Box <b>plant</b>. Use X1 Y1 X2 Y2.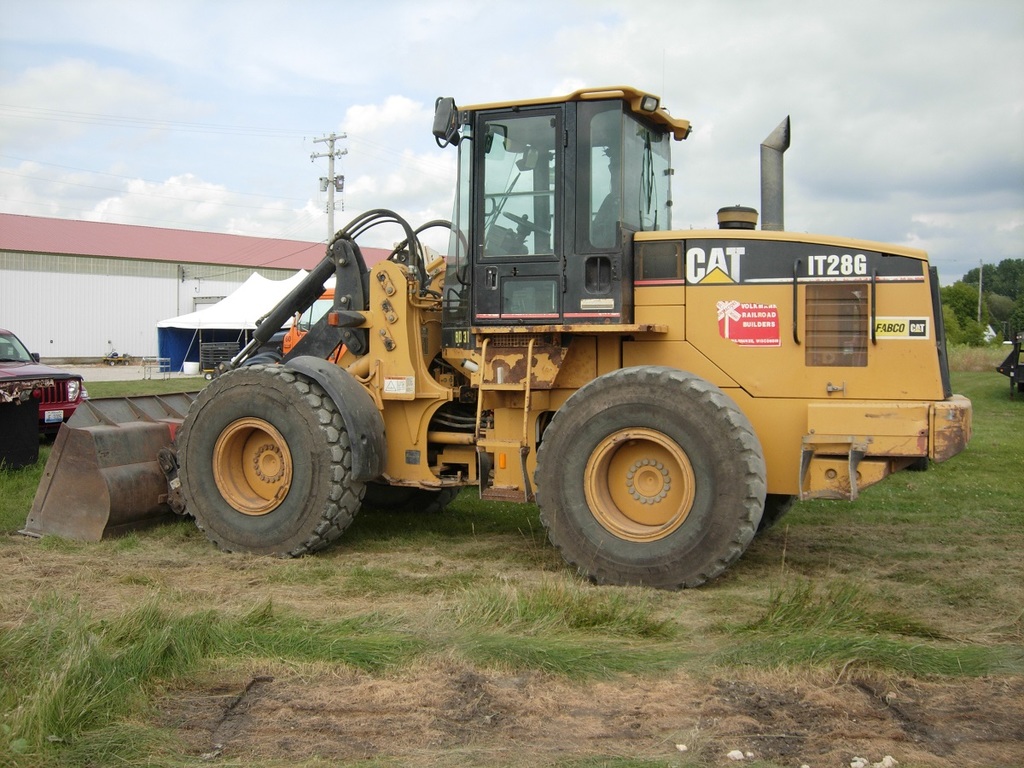
76 359 220 399.
